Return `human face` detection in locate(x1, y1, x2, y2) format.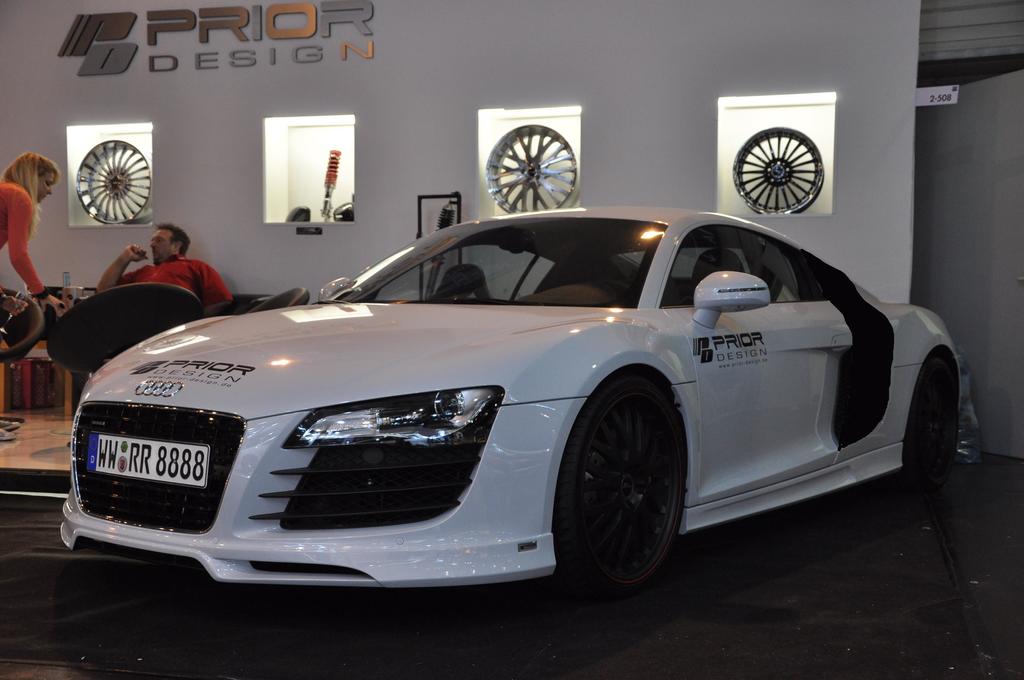
locate(35, 177, 56, 202).
